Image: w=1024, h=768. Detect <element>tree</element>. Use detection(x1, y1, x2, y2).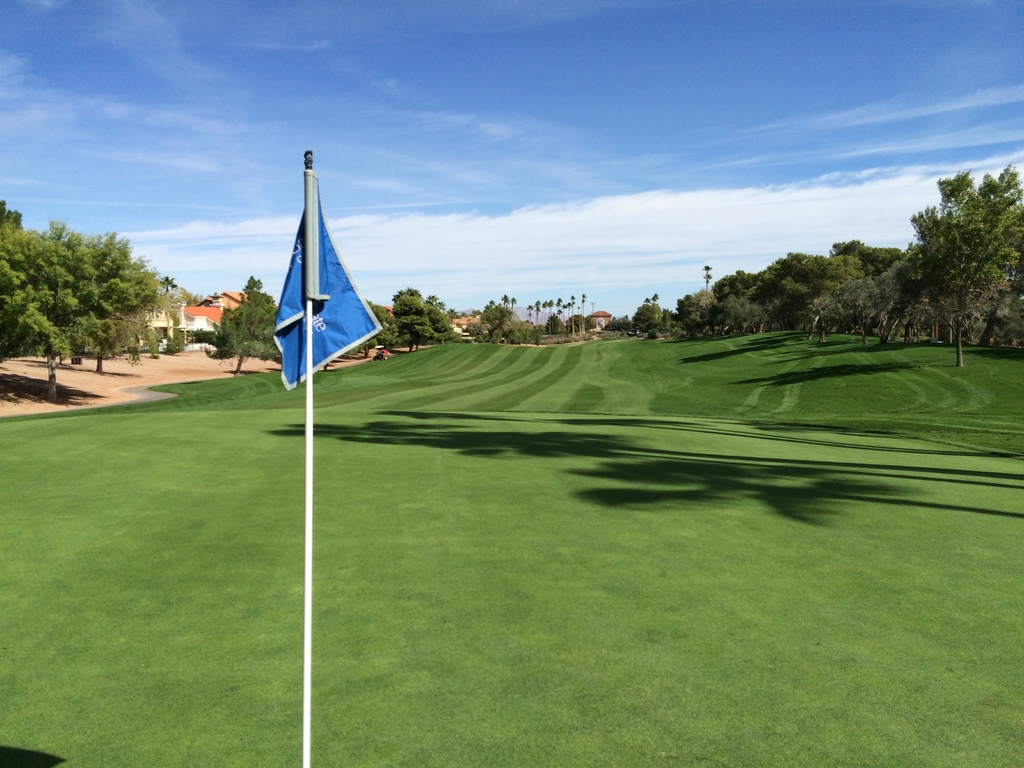
detection(700, 262, 713, 291).
